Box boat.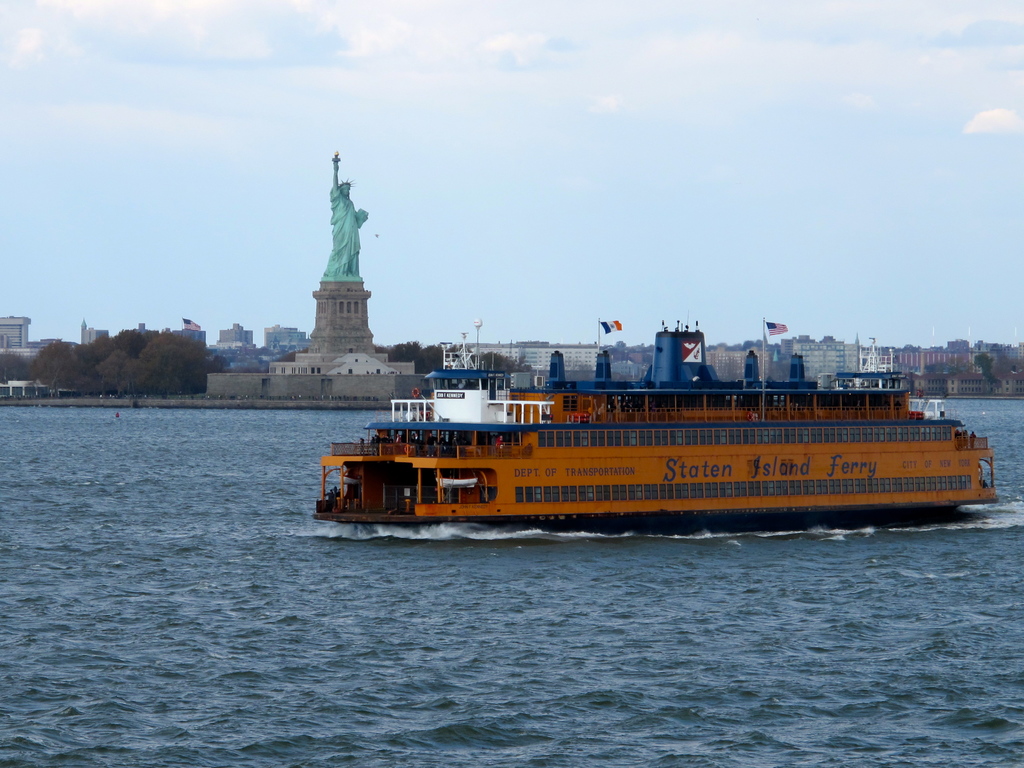
(303, 327, 1023, 537).
